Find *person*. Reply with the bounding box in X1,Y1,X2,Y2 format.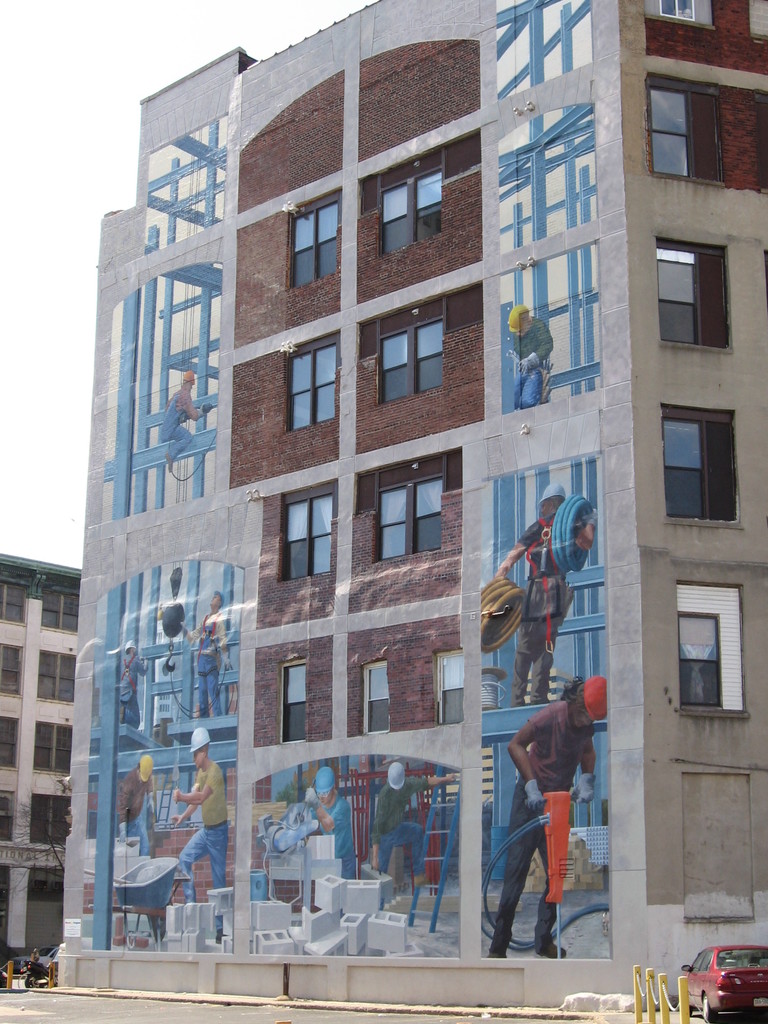
367,760,463,889.
